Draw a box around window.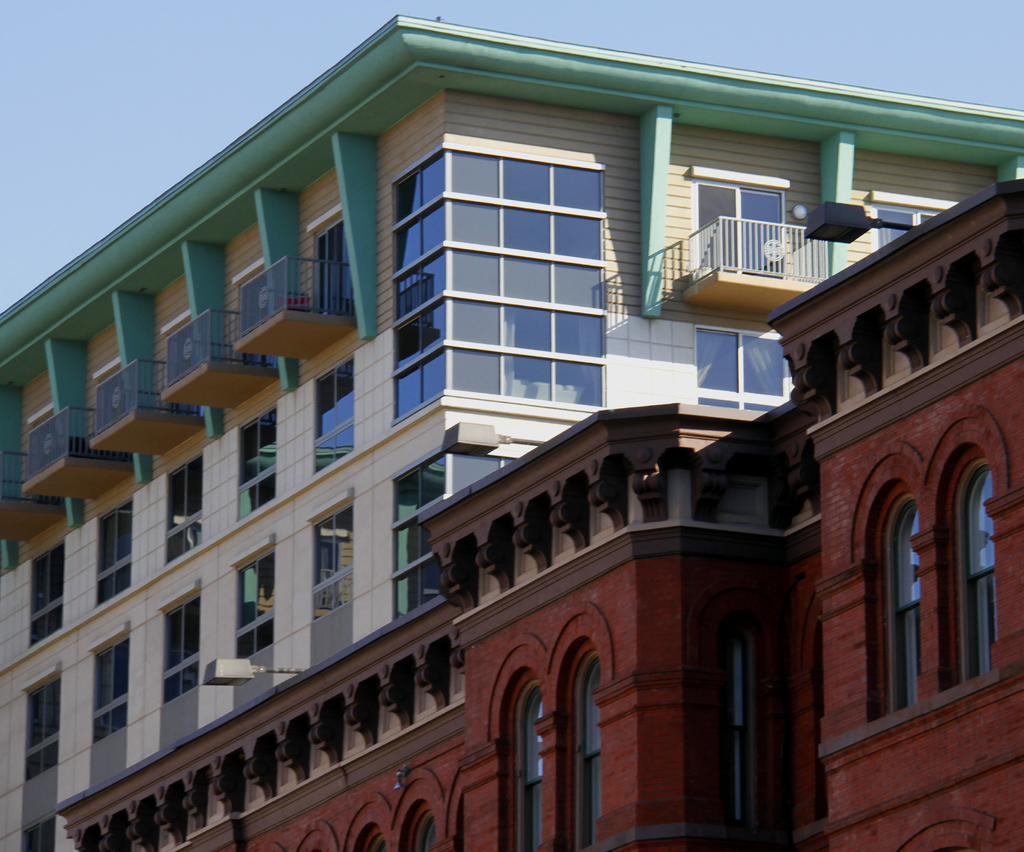
l=161, t=596, r=199, b=751.
